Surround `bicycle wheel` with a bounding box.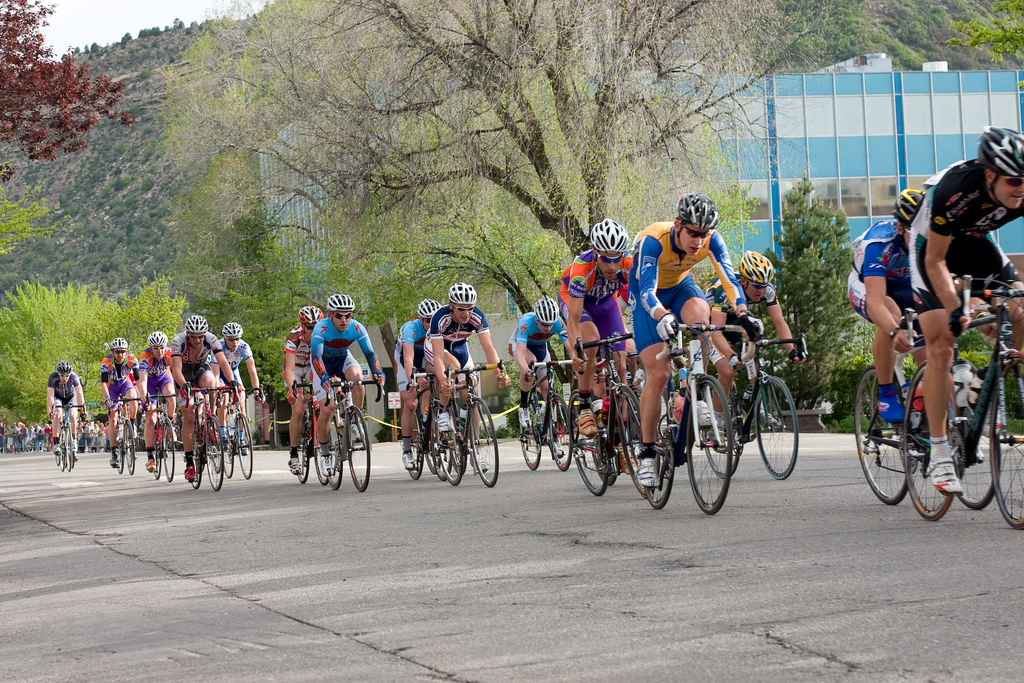
rect(751, 376, 798, 480).
